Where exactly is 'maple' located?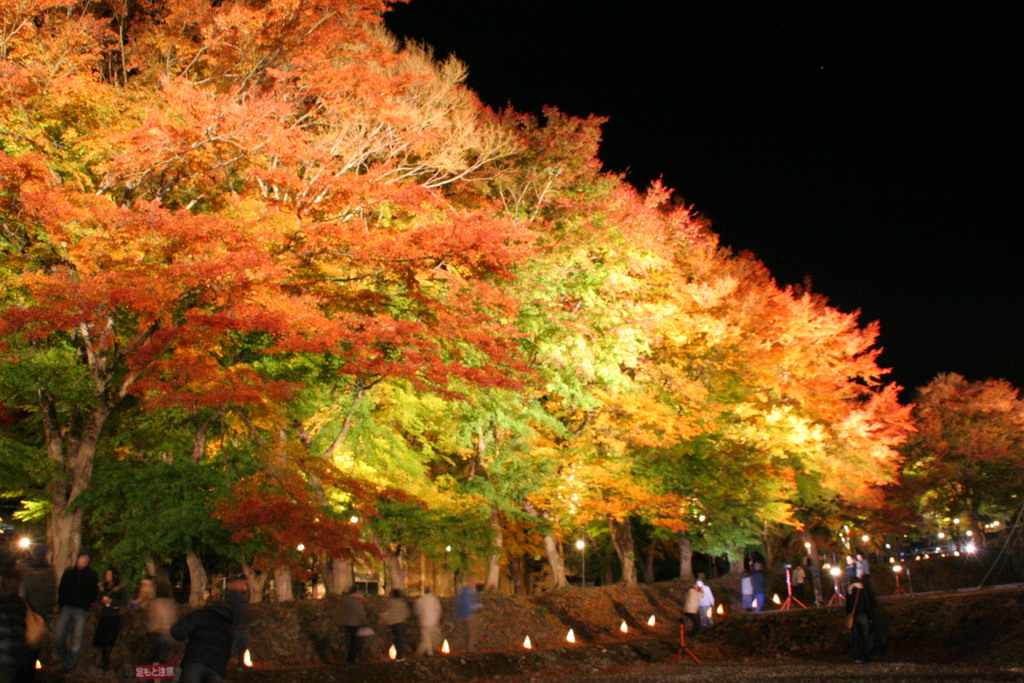
Its bounding box is {"x1": 718, "y1": 259, "x2": 793, "y2": 585}.
